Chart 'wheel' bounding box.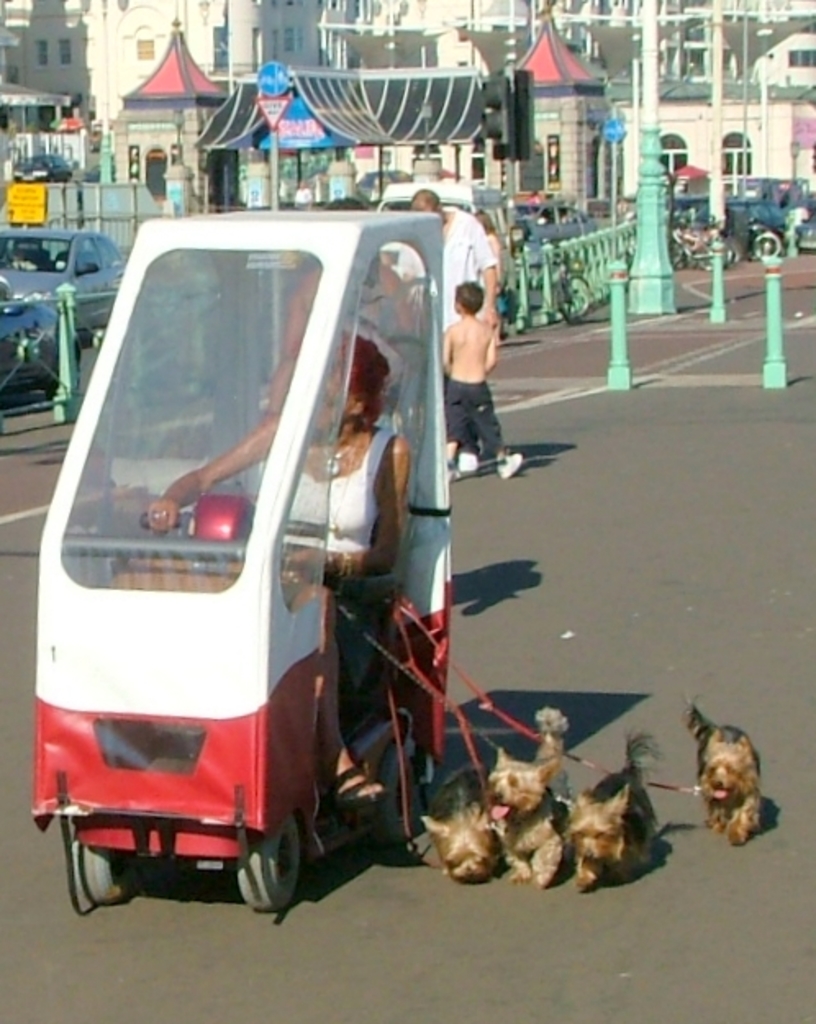
Charted: <bbox>233, 806, 313, 909</bbox>.
